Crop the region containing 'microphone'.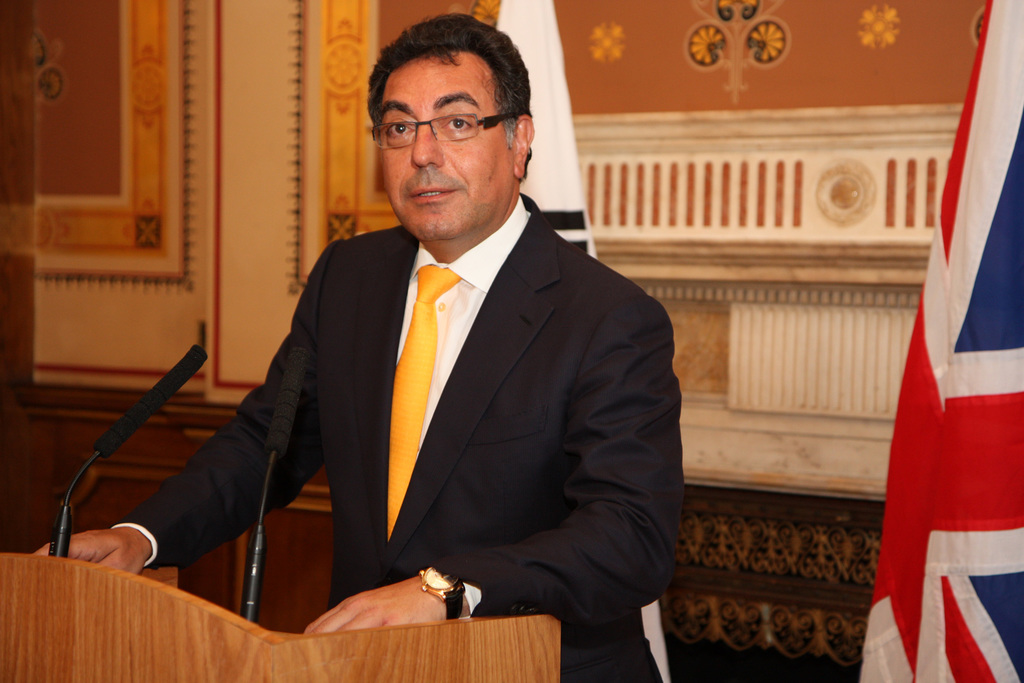
Crop region: bbox=[53, 361, 209, 555].
